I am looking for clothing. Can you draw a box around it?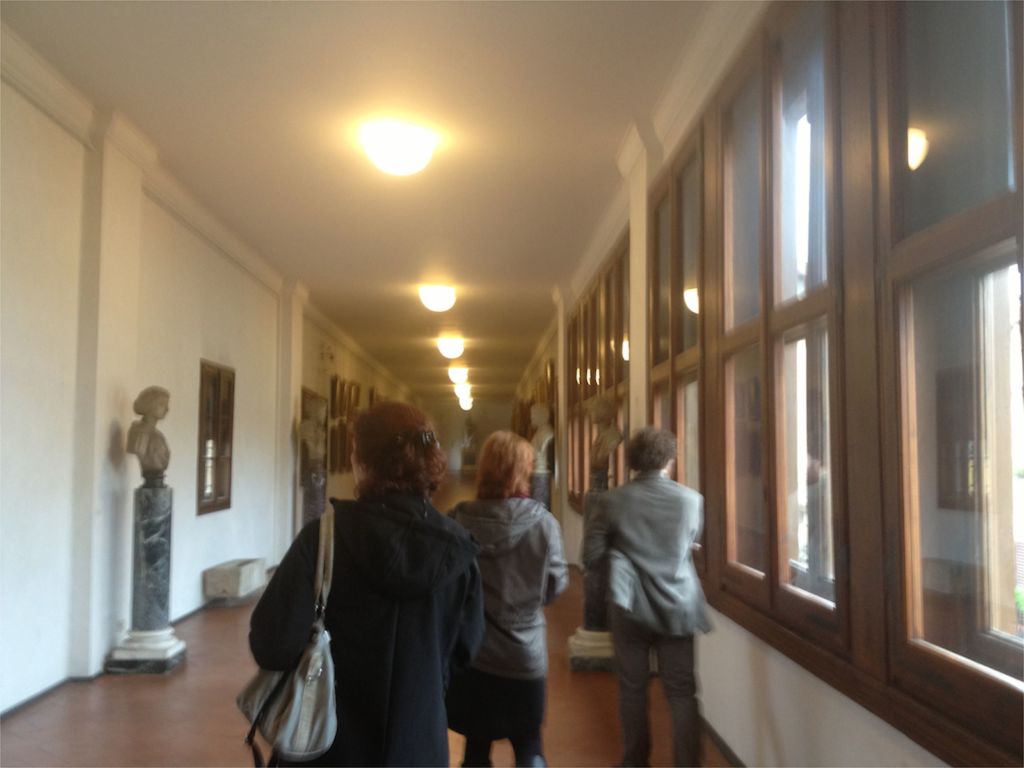
Sure, the bounding box is (452,669,532,749).
